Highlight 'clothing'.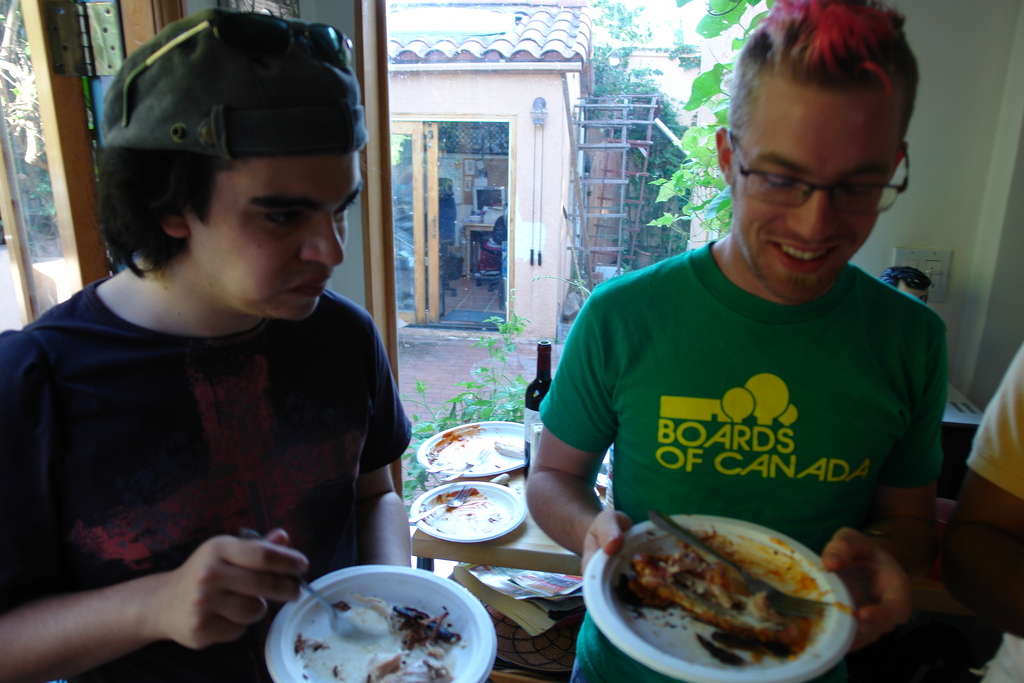
Highlighted region: [x1=533, y1=244, x2=953, y2=682].
